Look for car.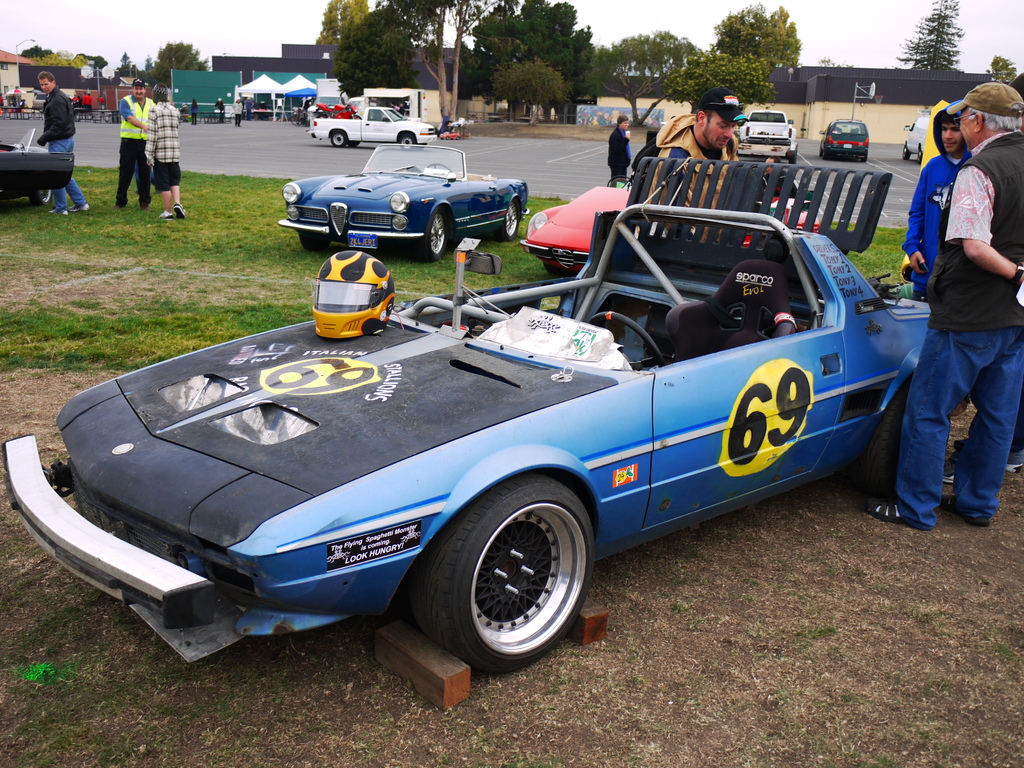
Found: <bbox>32, 199, 909, 673</bbox>.
